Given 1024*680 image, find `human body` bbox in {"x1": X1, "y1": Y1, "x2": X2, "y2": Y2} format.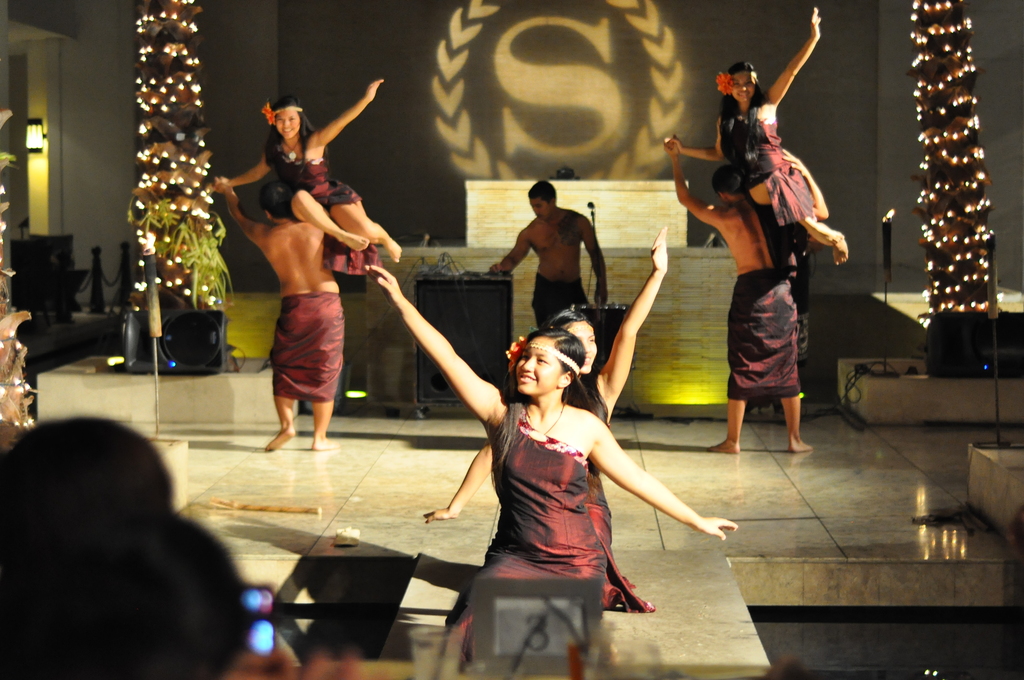
{"x1": 201, "y1": 76, "x2": 407, "y2": 275}.
